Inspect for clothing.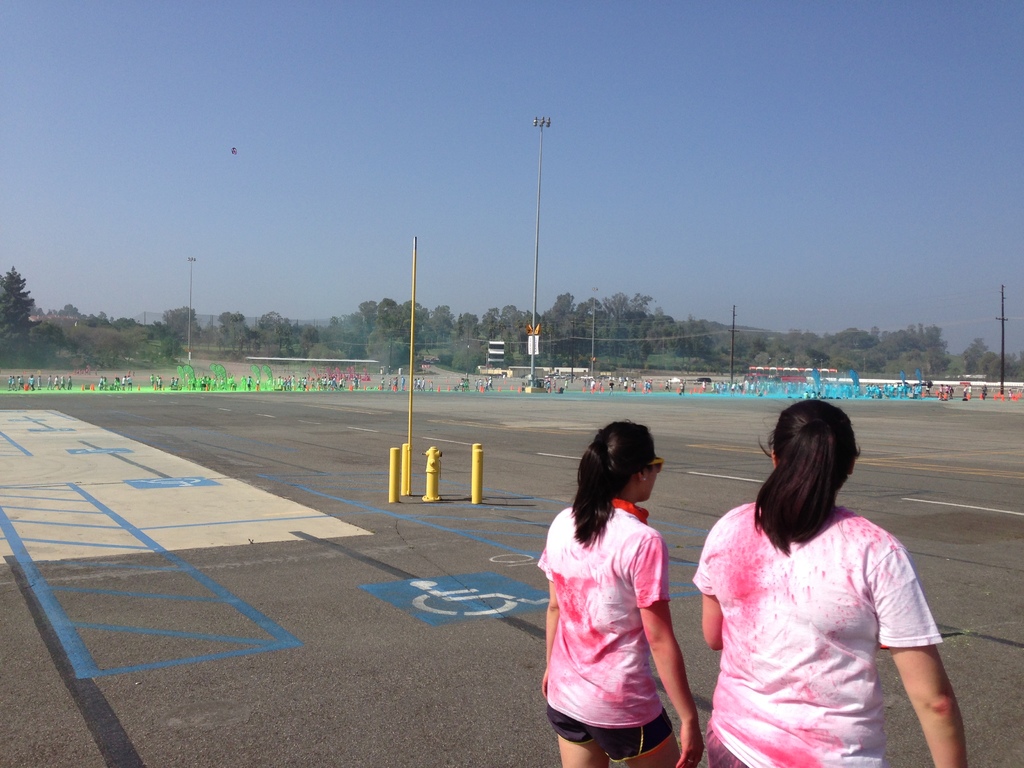
Inspection: pyautogui.locateOnScreen(687, 507, 956, 767).
